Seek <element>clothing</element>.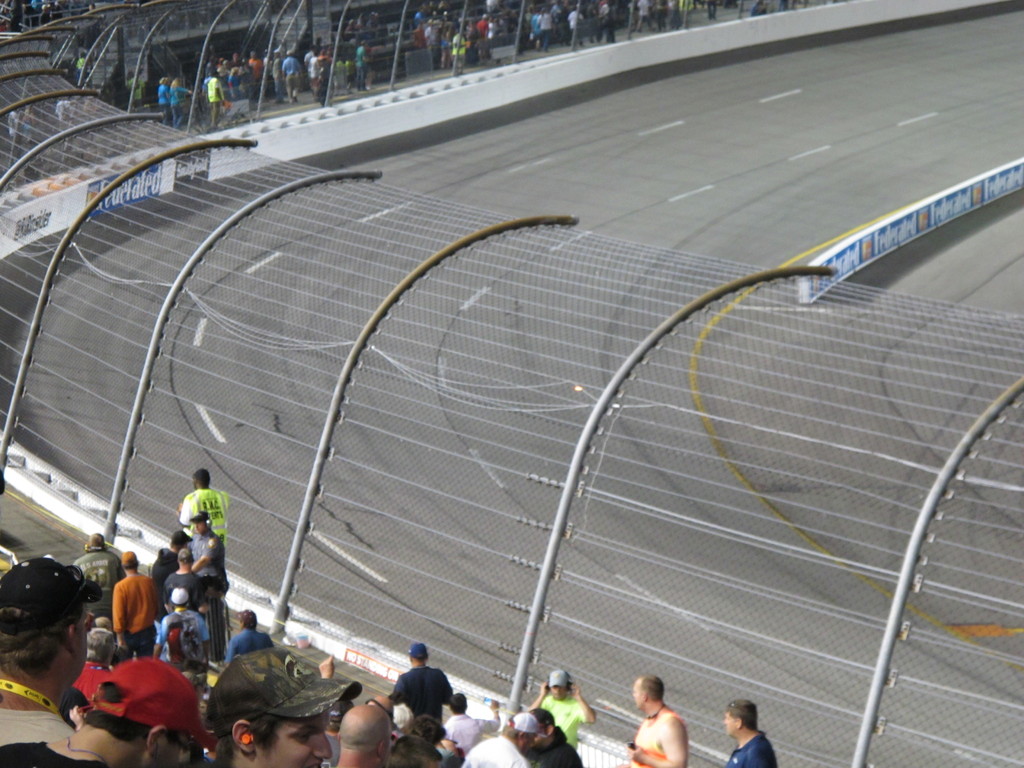
308, 57, 319, 88.
